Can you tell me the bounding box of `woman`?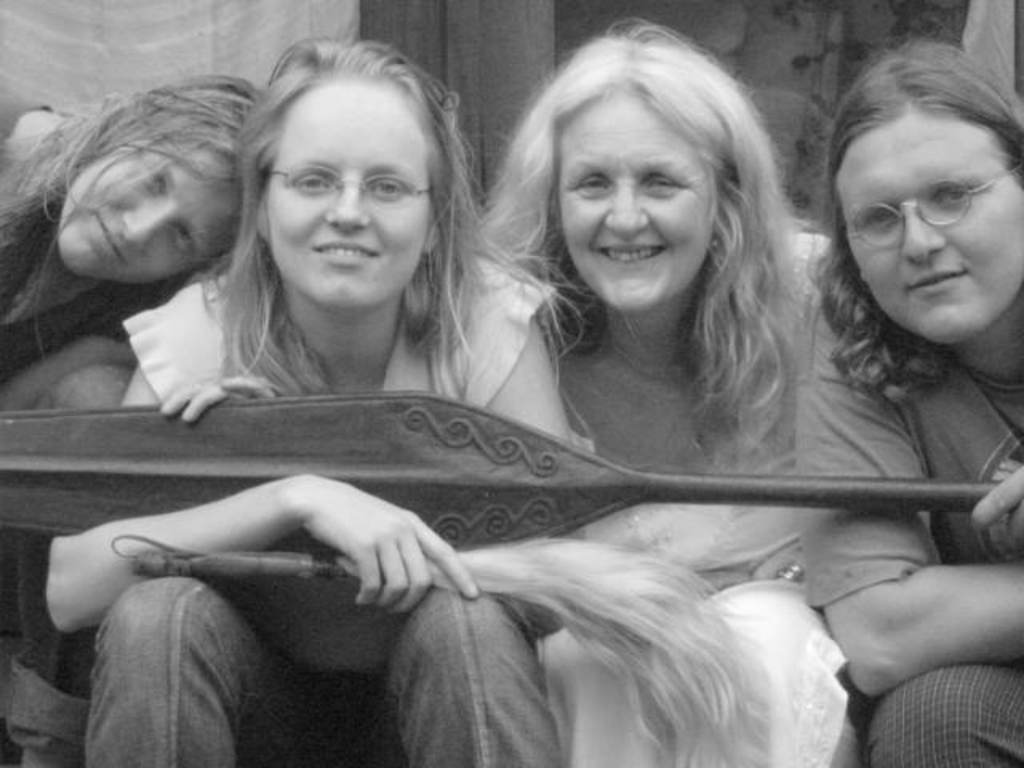
bbox=(790, 21, 1022, 766).
